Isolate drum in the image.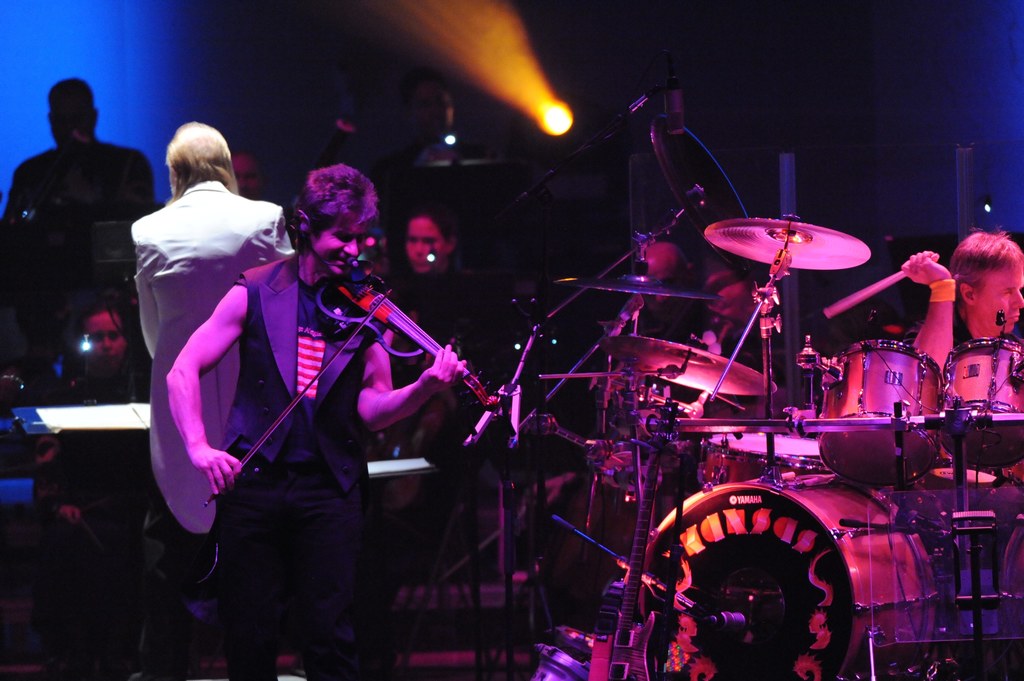
Isolated region: 639:467:938:680.
